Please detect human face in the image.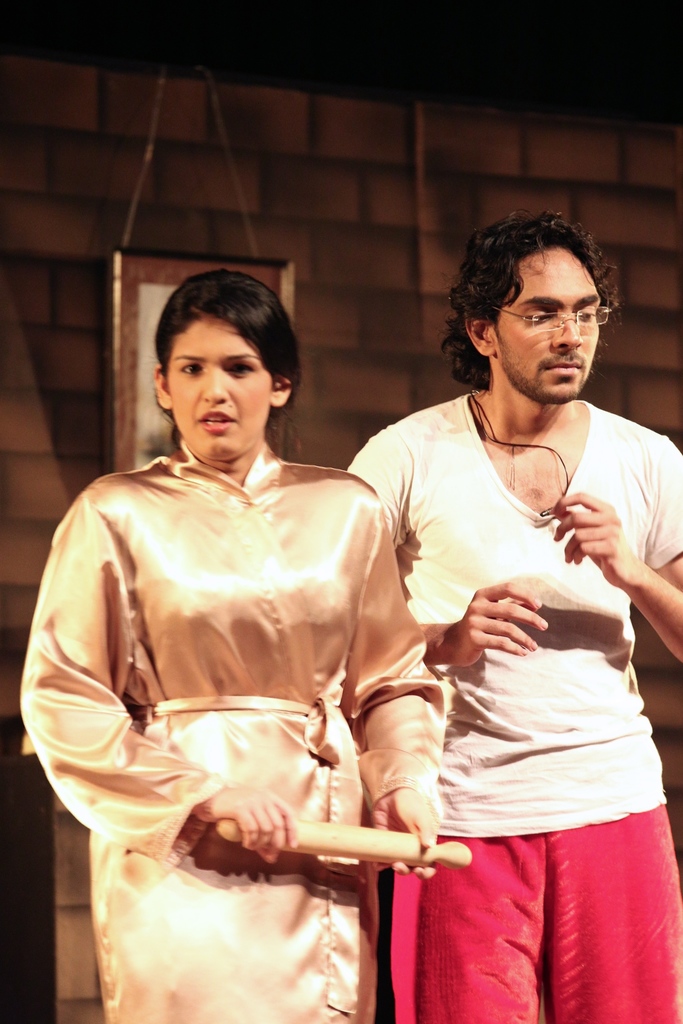
detection(490, 252, 597, 394).
